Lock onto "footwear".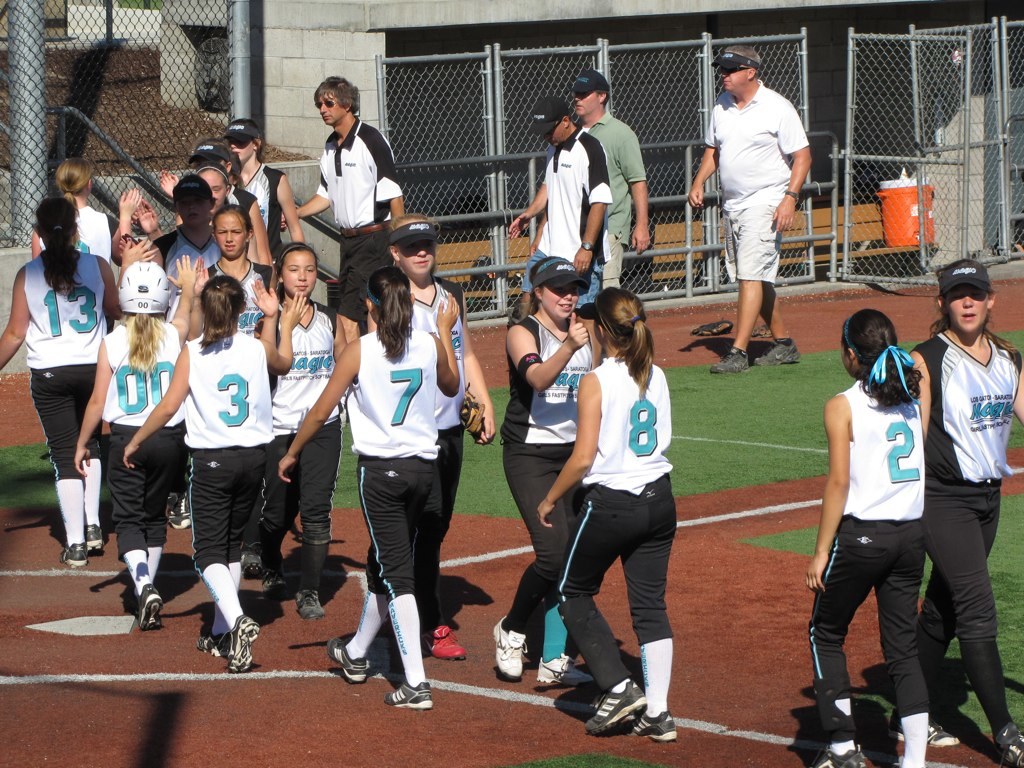
Locked: locate(328, 635, 364, 682).
